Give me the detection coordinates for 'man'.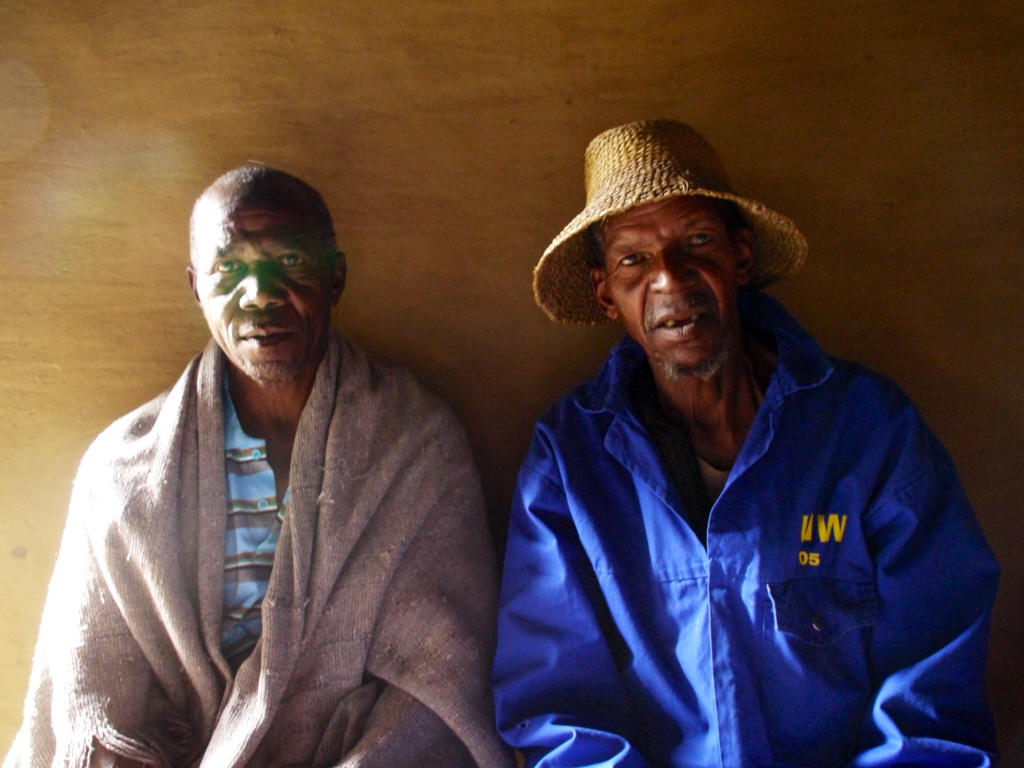
locate(493, 116, 1005, 767).
